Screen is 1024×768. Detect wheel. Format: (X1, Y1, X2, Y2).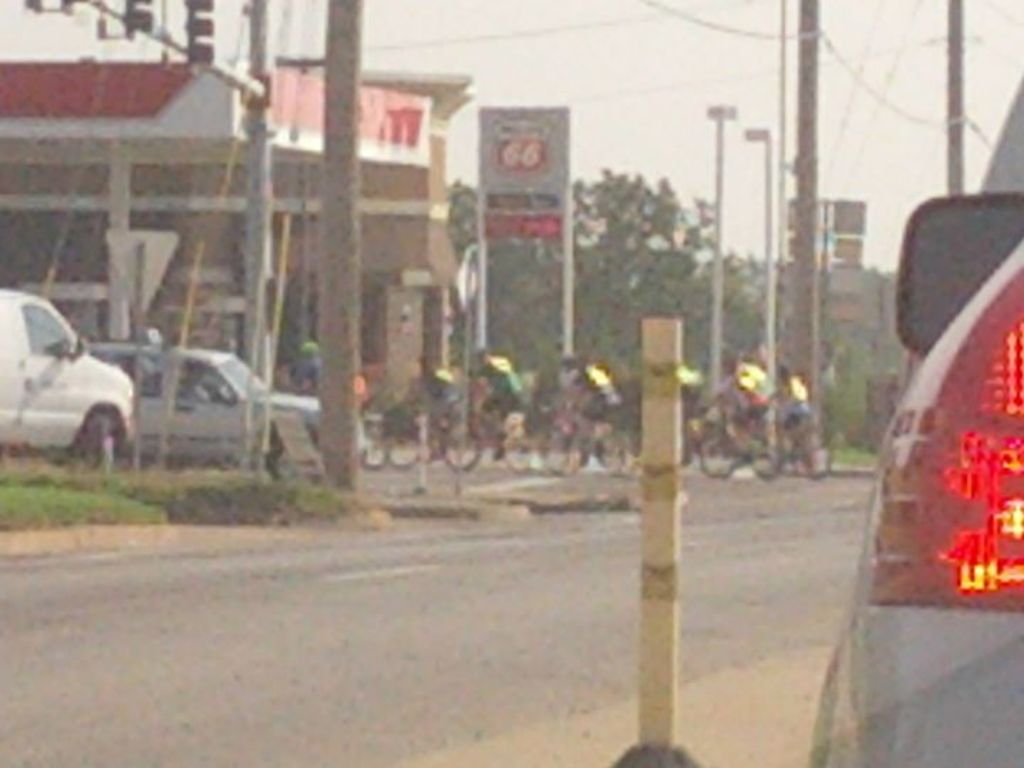
(501, 437, 533, 466).
